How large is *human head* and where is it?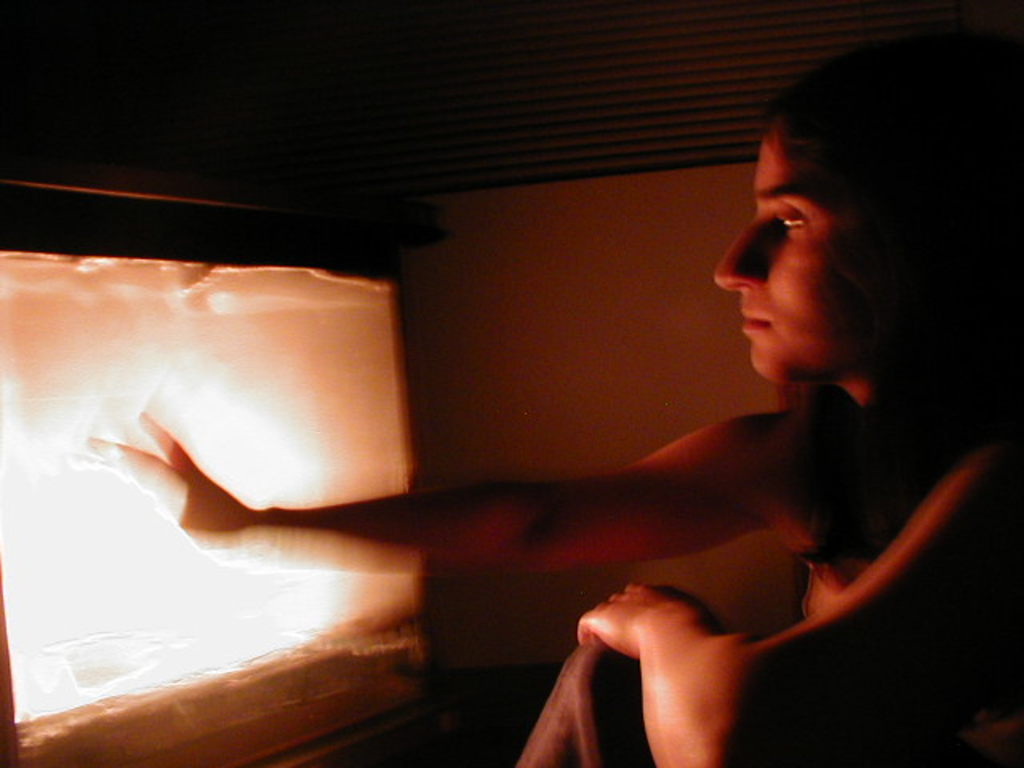
Bounding box: 752, 61, 979, 422.
